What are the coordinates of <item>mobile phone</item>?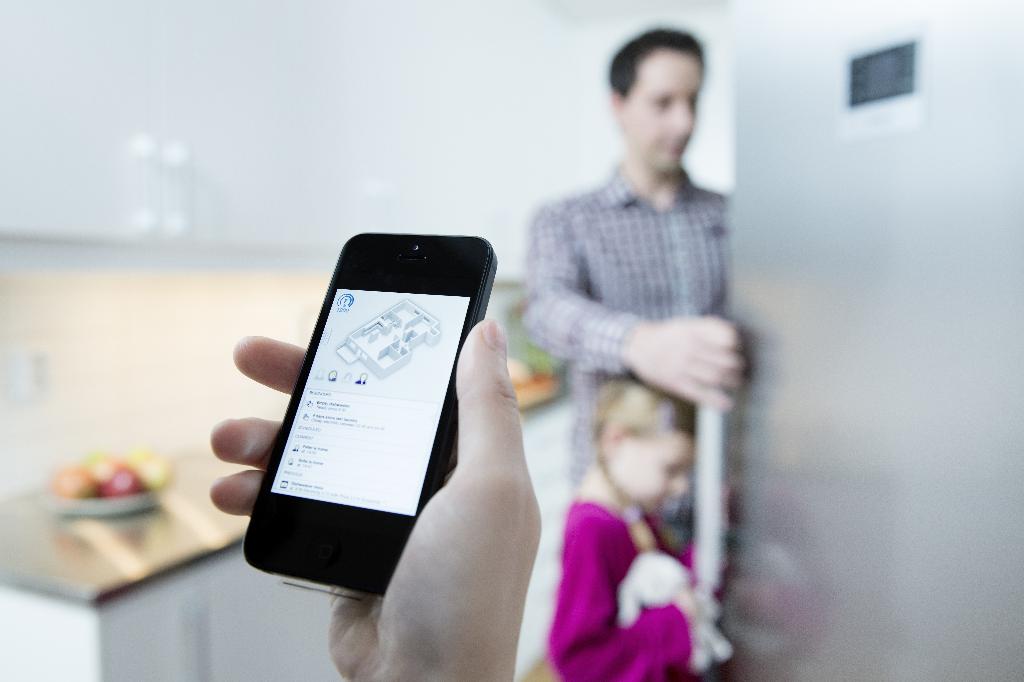
region(234, 223, 496, 614).
